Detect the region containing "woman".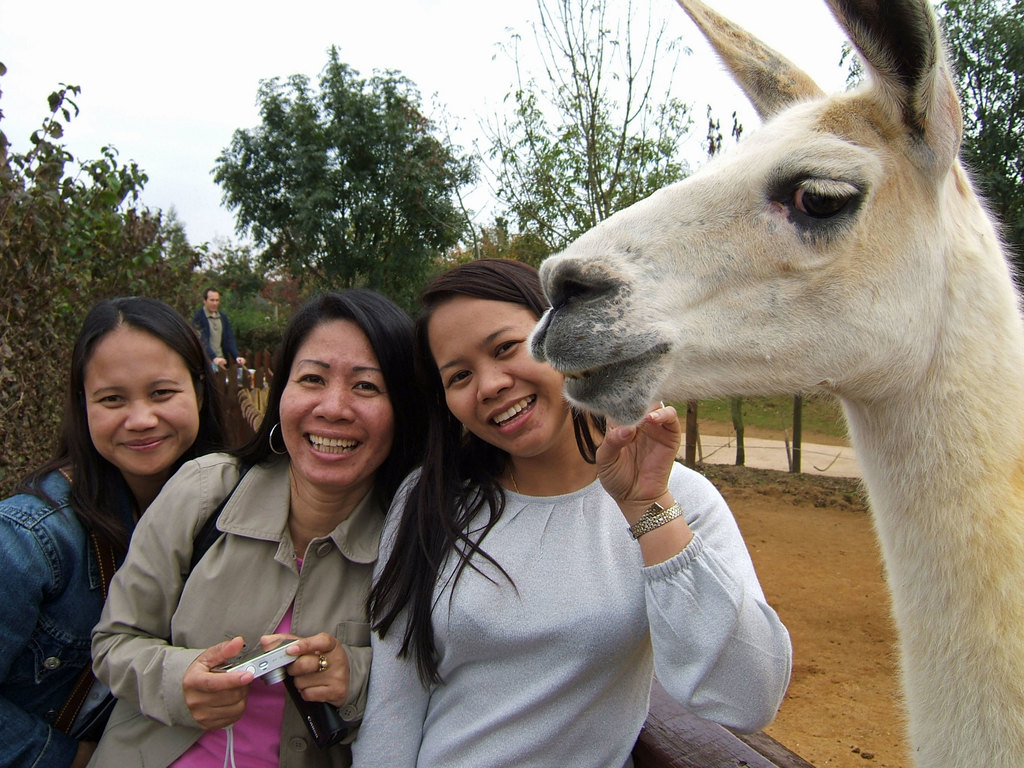
0, 296, 224, 767.
